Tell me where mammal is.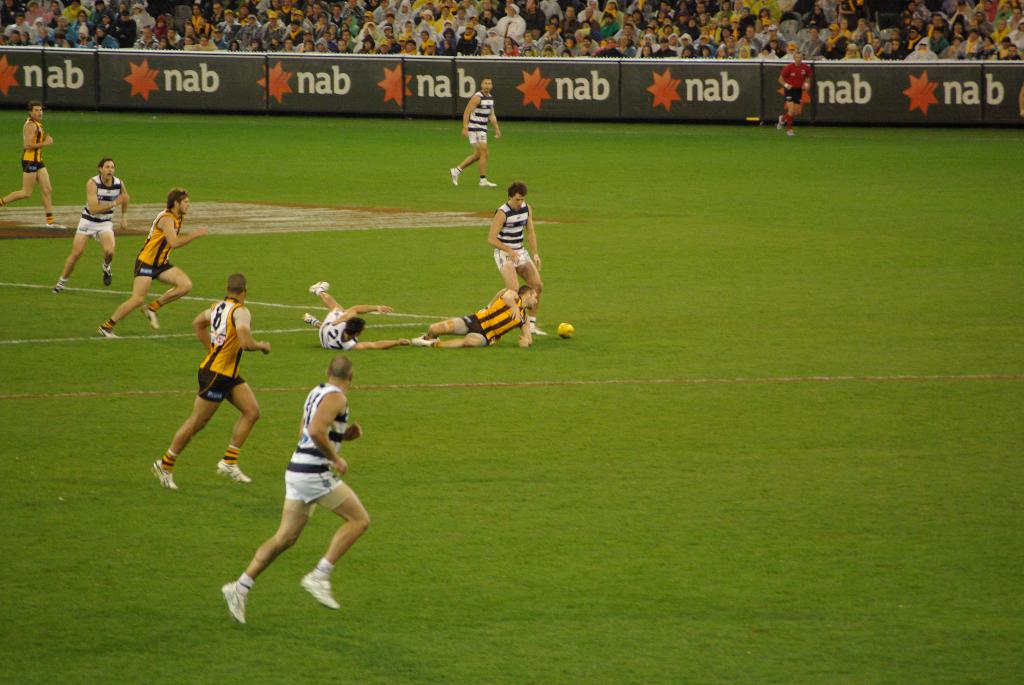
mammal is at box(301, 277, 412, 354).
